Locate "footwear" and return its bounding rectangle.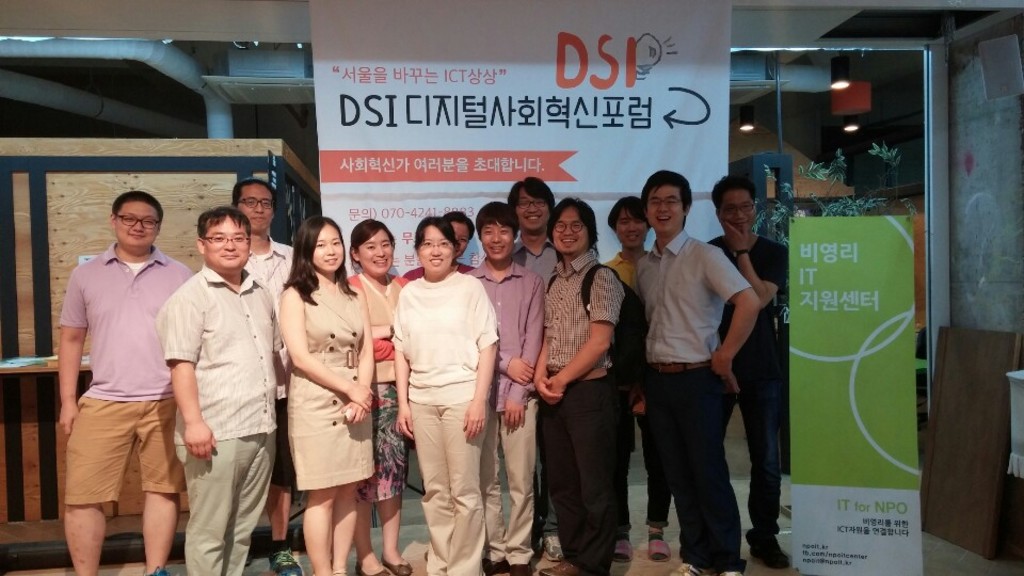
(378,550,413,575).
